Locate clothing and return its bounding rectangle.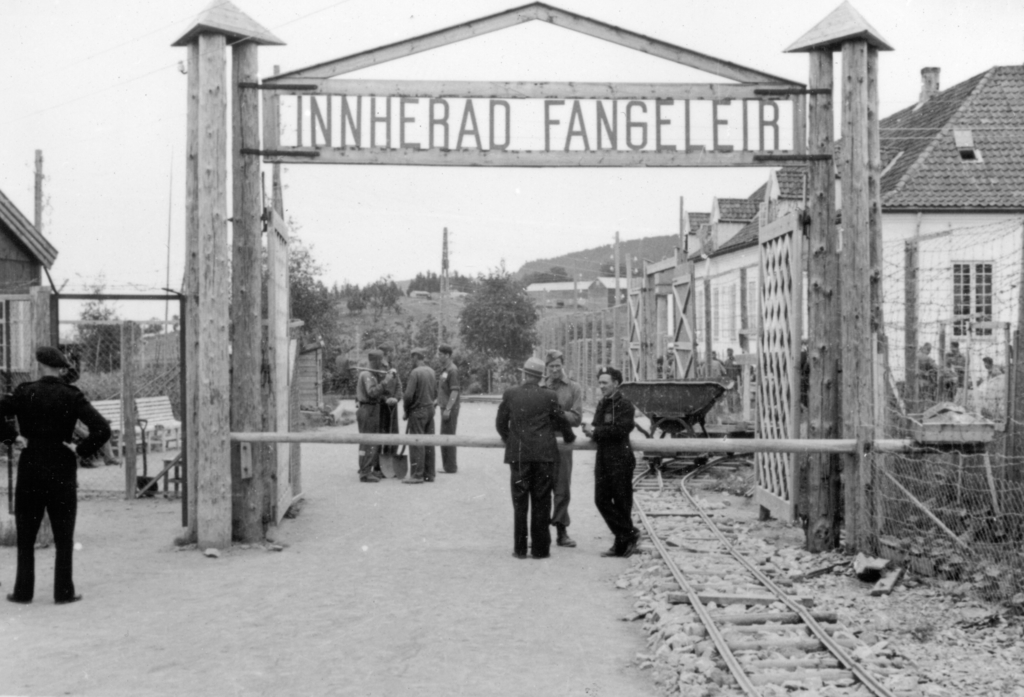
left=495, top=347, right=572, bottom=559.
